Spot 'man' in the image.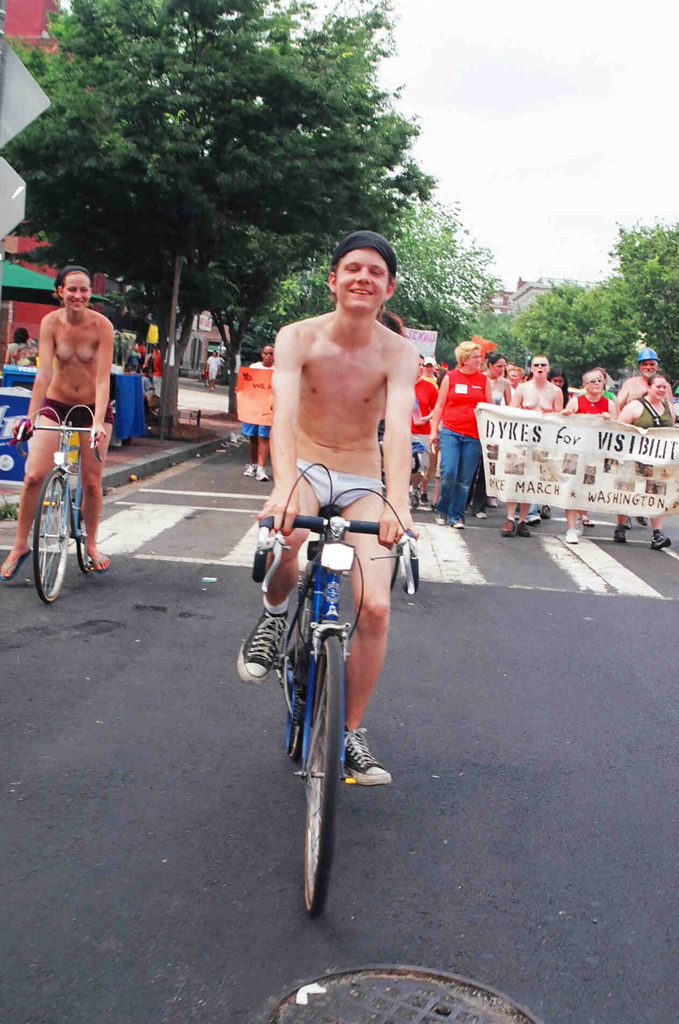
'man' found at locate(236, 232, 417, 790).
